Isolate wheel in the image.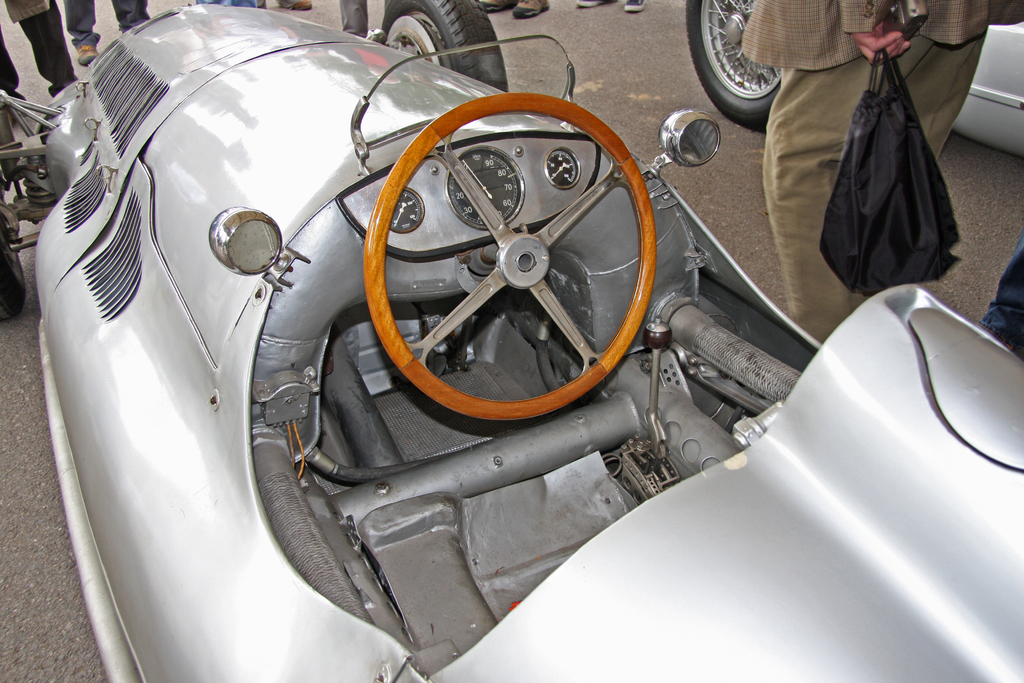
Isolated region: [left=0, top=195, right=31, bottom=324].
